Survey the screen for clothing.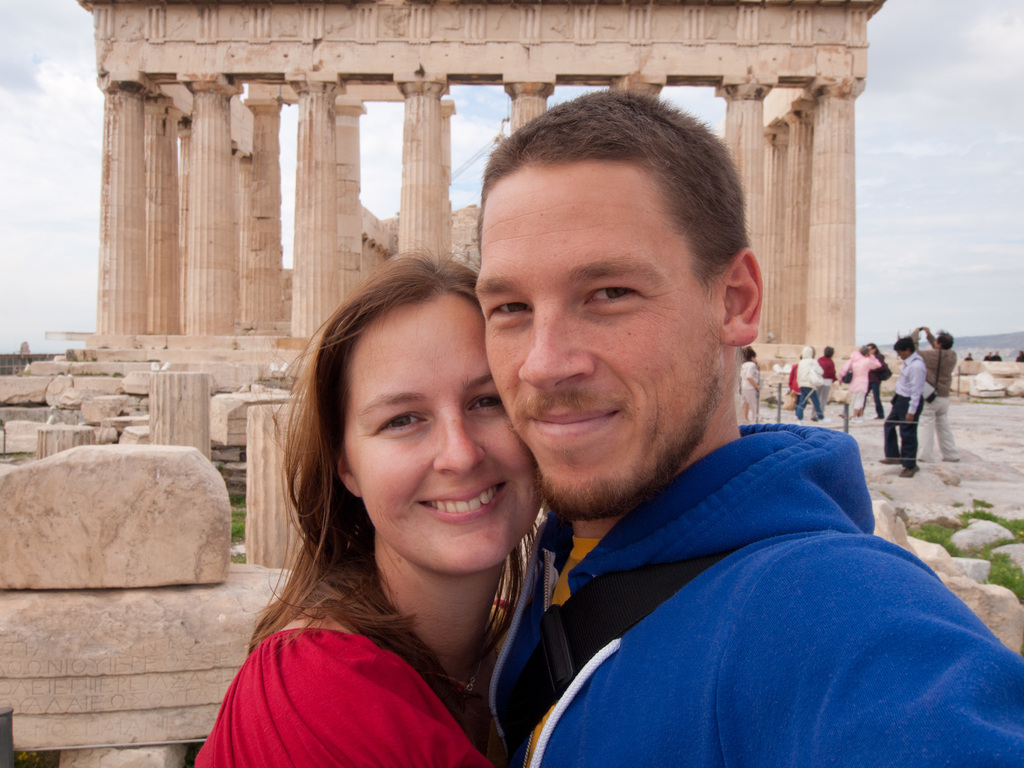
Survey found: region(792, 357, 835, 423).
